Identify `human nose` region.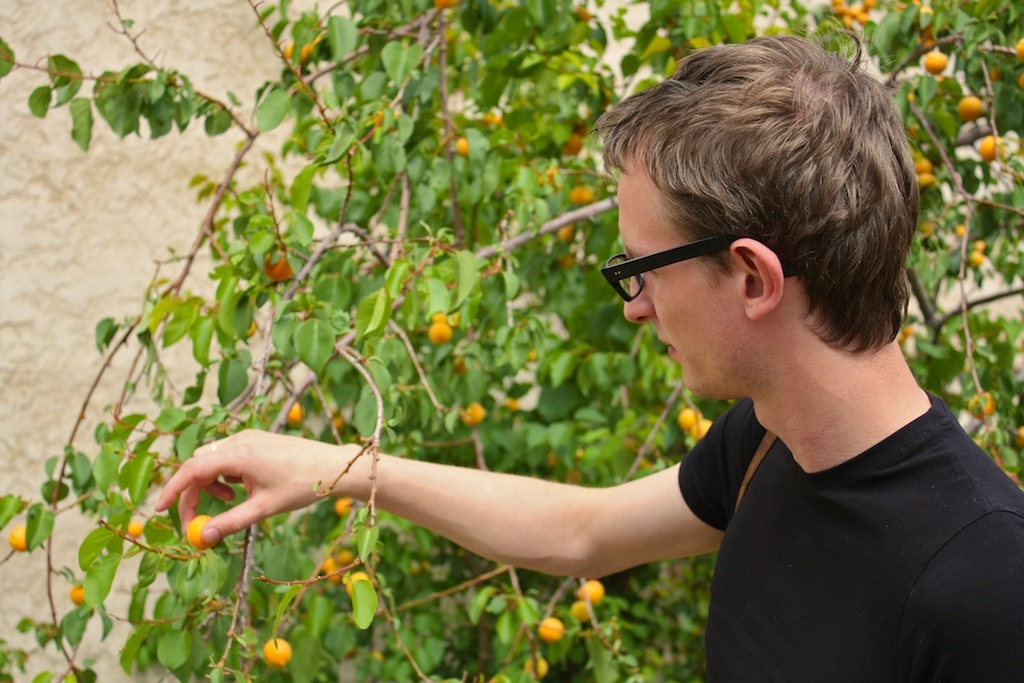
Region: locate(625, 274, 654, 324).
